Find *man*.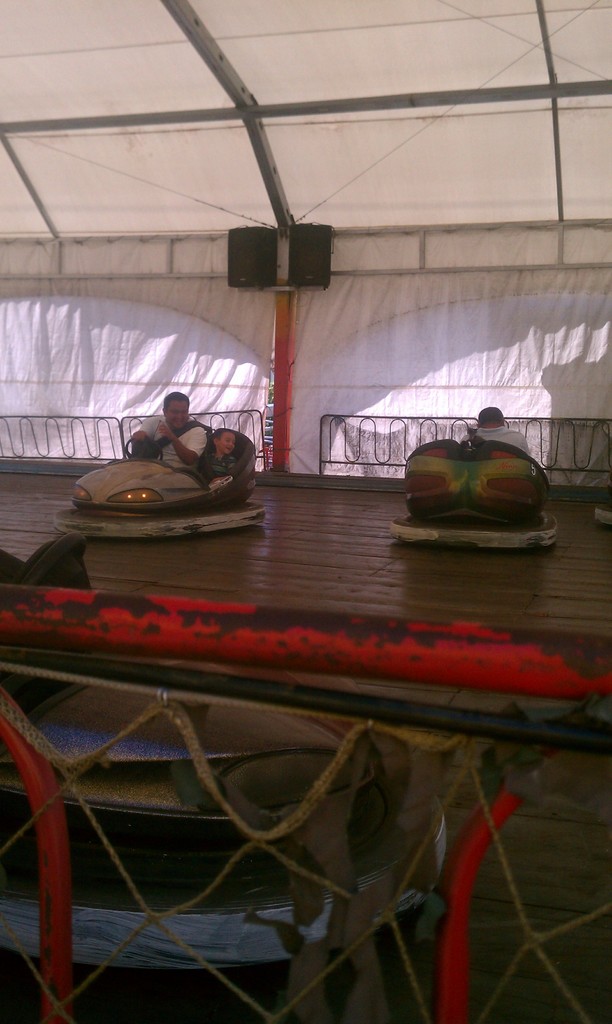
(135,383,211,463).
